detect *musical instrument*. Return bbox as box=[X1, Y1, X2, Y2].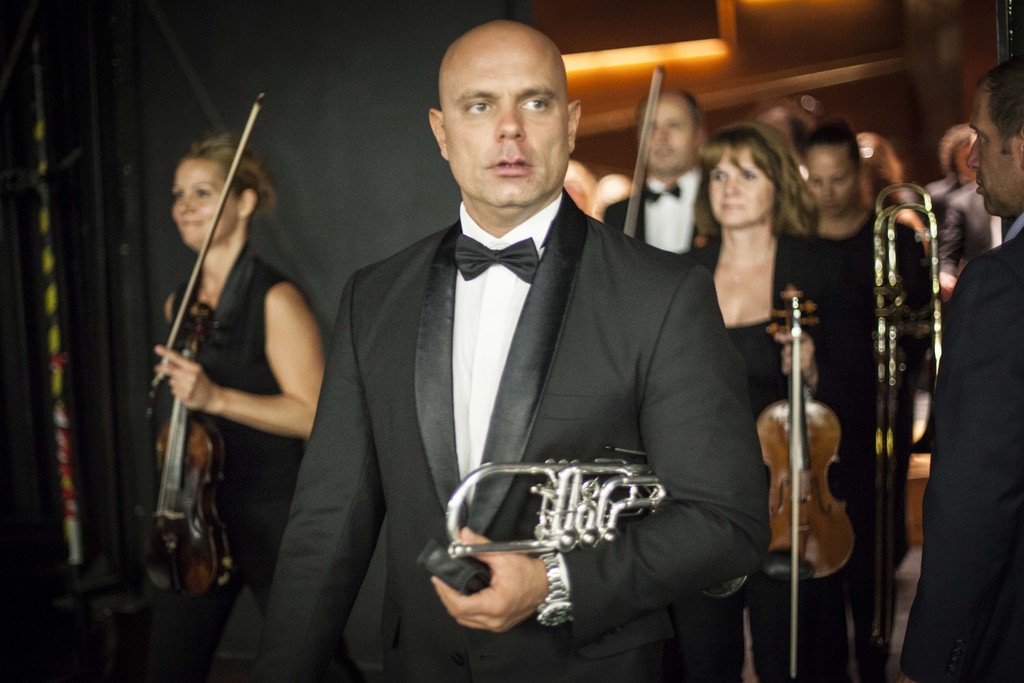
box=[864, 177, 968, 641].
